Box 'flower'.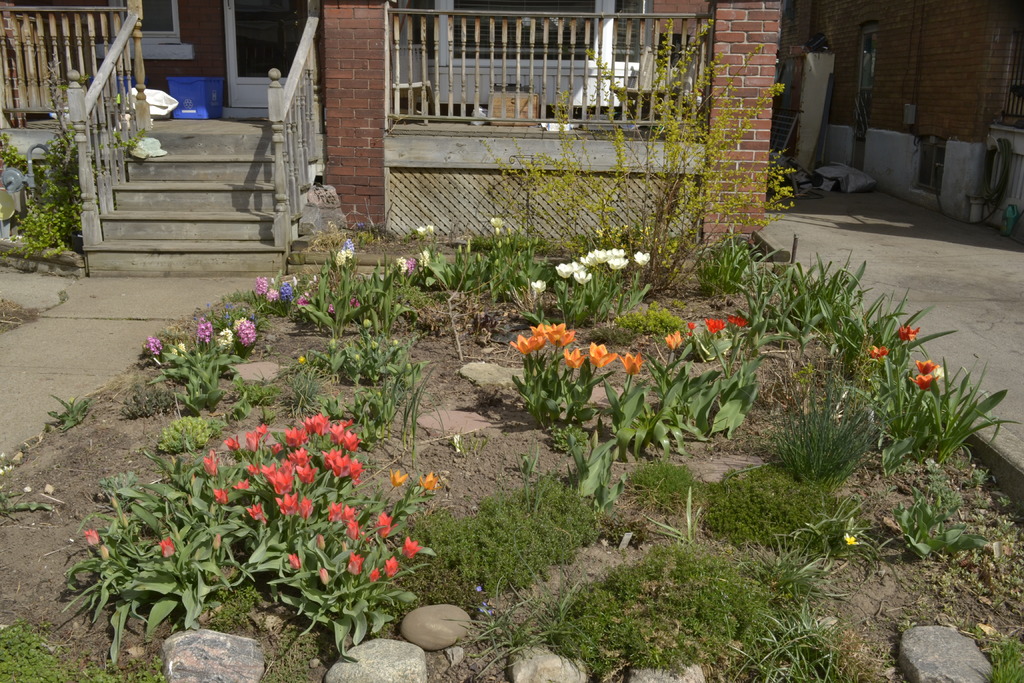
(left=664, top=330, right=684, bottom=350).
